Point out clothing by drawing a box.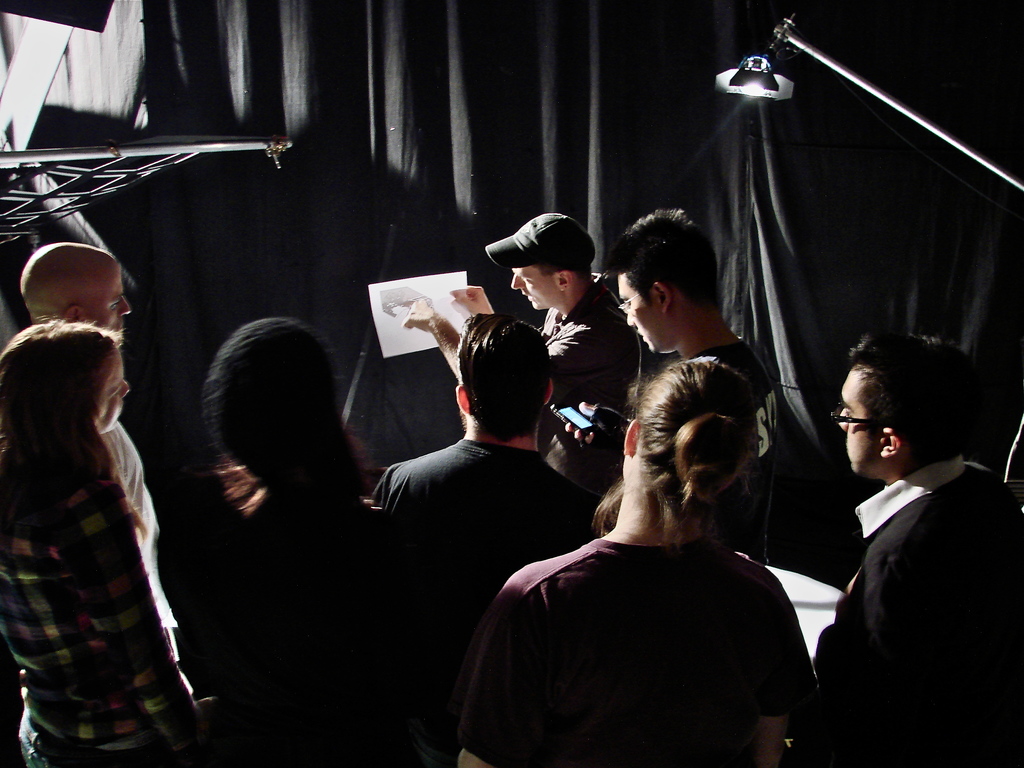
[805, 403, 1009, 755].
